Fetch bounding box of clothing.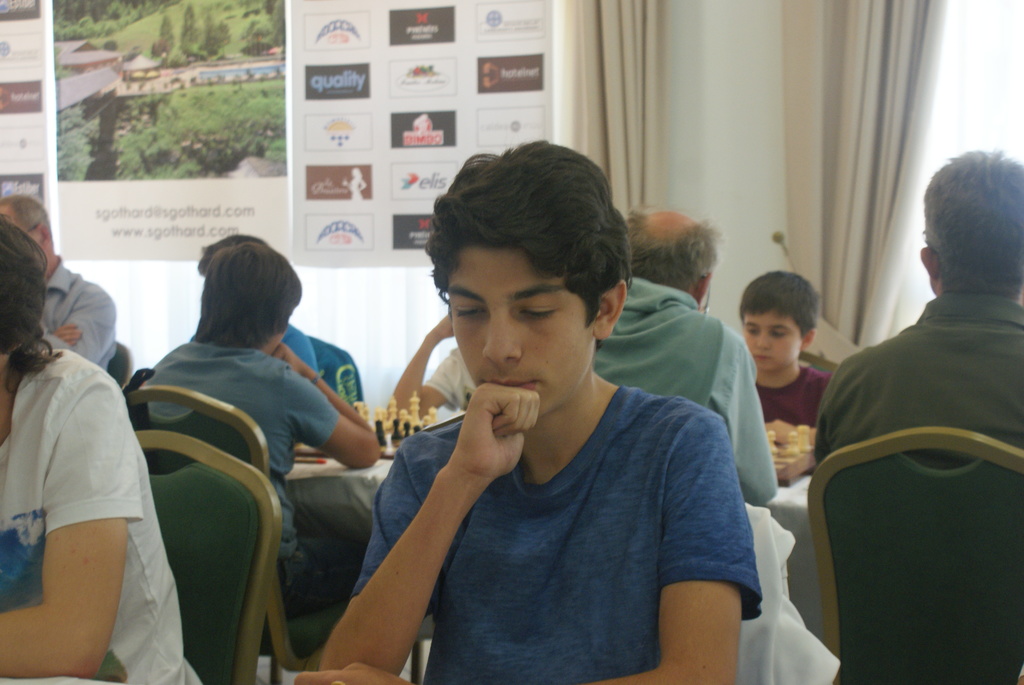
Bbox: 132 345 376 620.
